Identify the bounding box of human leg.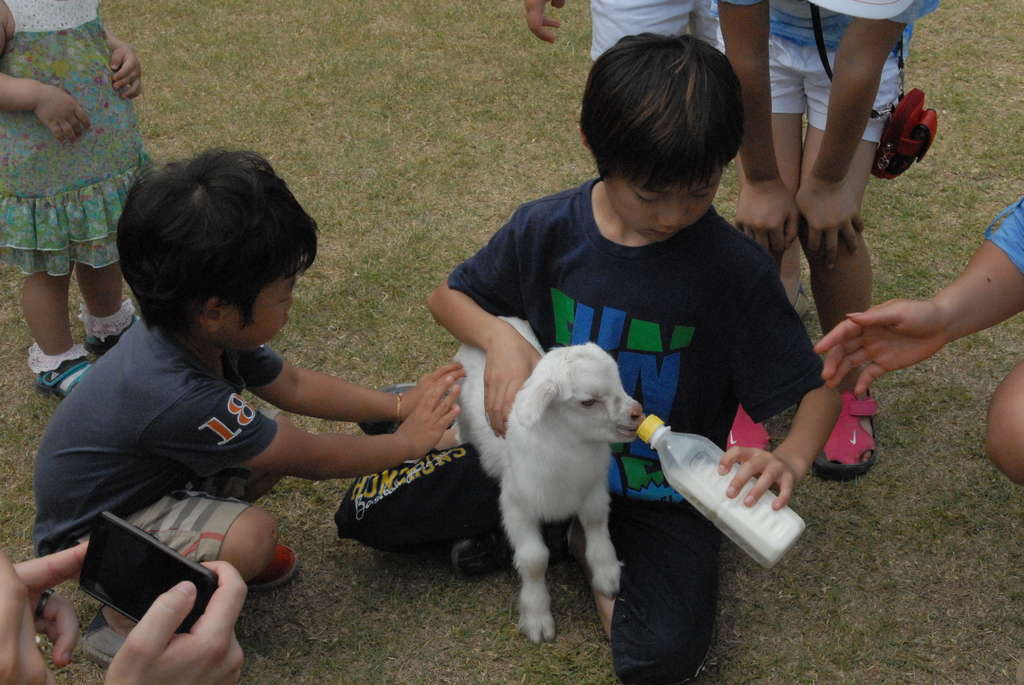
l=324, t=436, r=721, b=682.
